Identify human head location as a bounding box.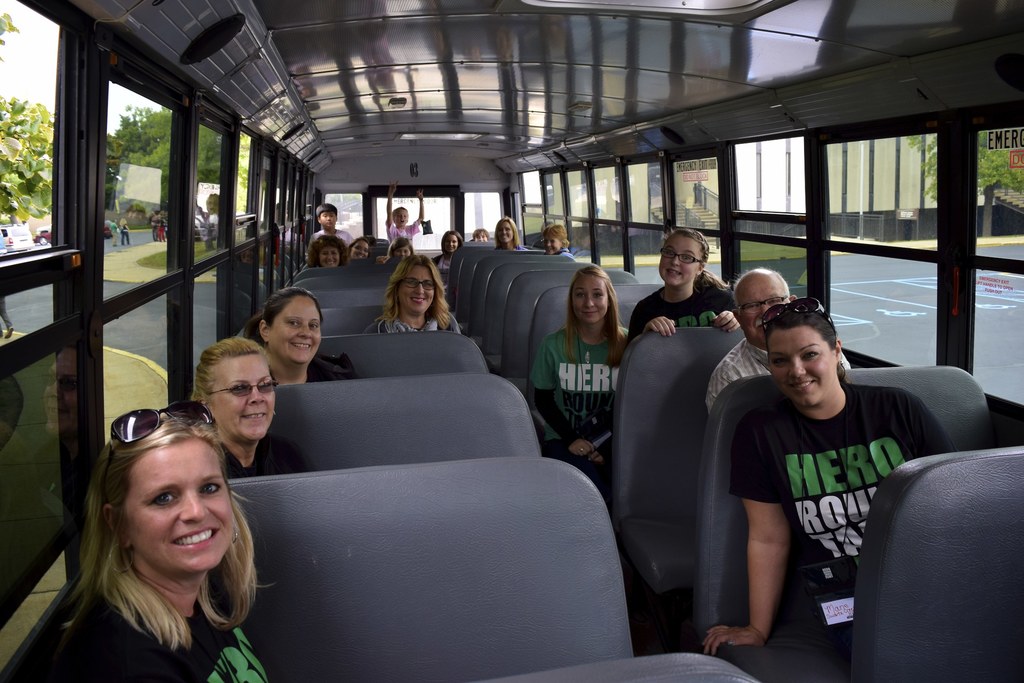
390/237/415/261.
